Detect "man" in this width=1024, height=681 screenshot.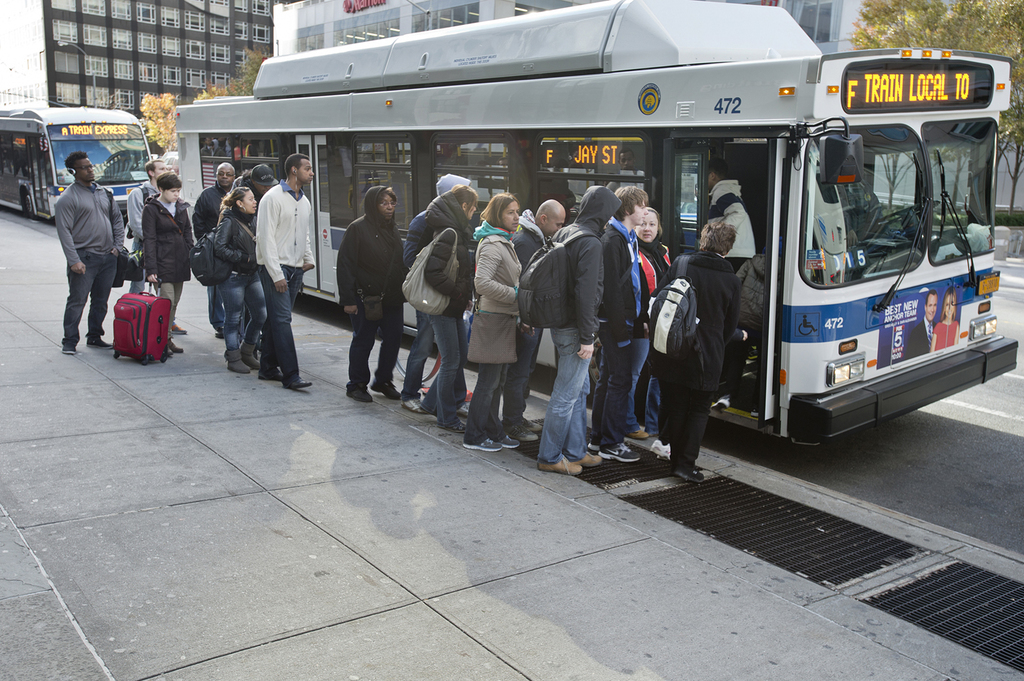
Detection: (x1=39, y1=137, x2=121, y2=350).
